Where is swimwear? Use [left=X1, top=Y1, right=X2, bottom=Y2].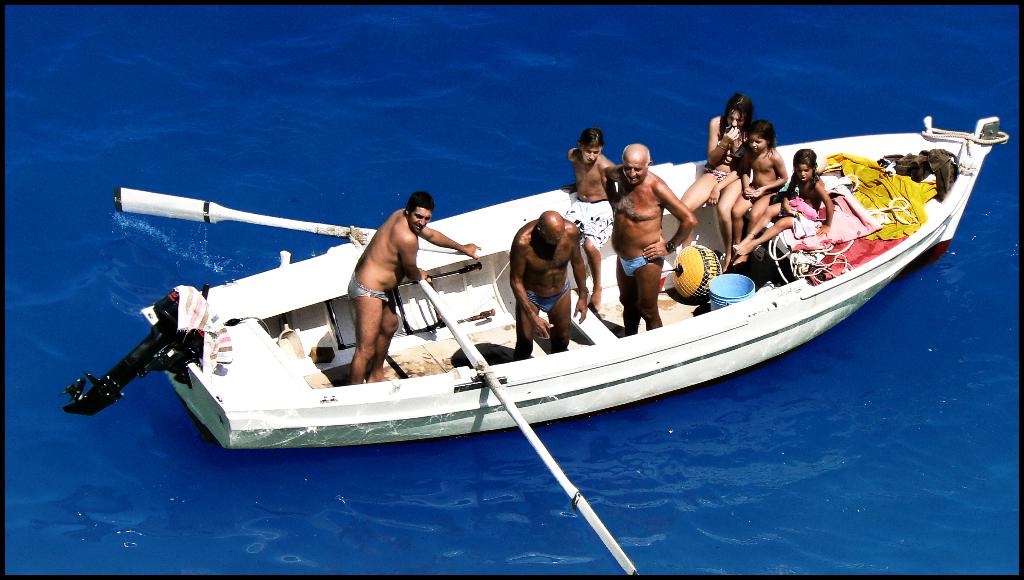
[left=531, top=286, right=571, bottom=311].
